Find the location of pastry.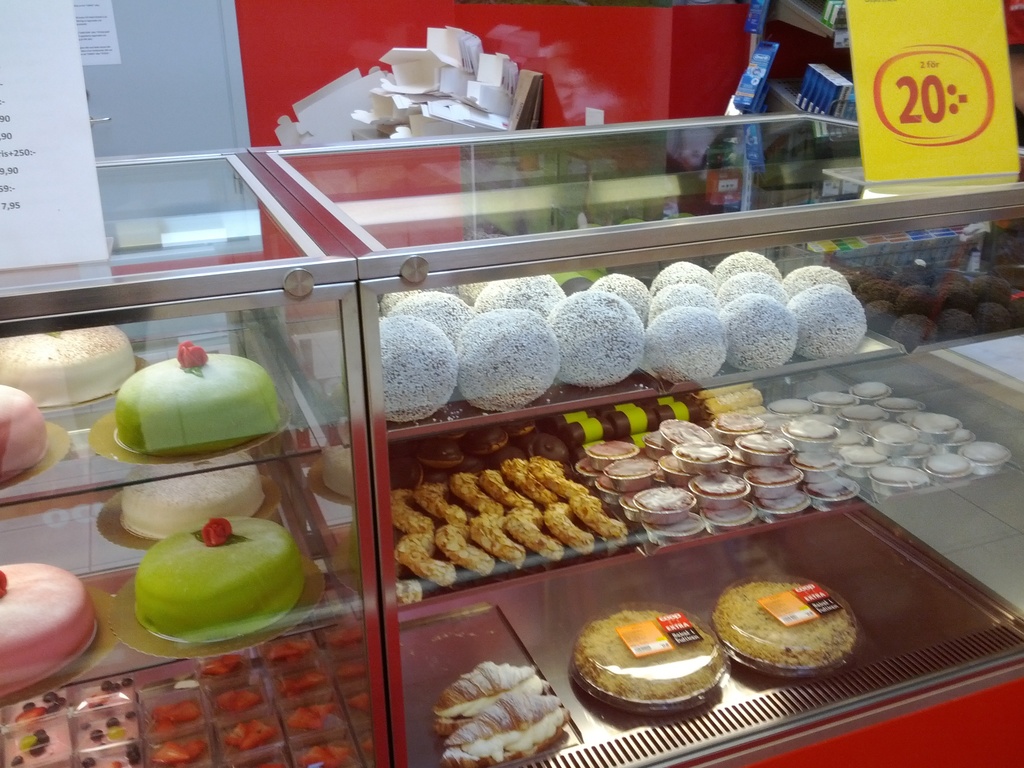
Location: crop(65, 676, 143, 712).
